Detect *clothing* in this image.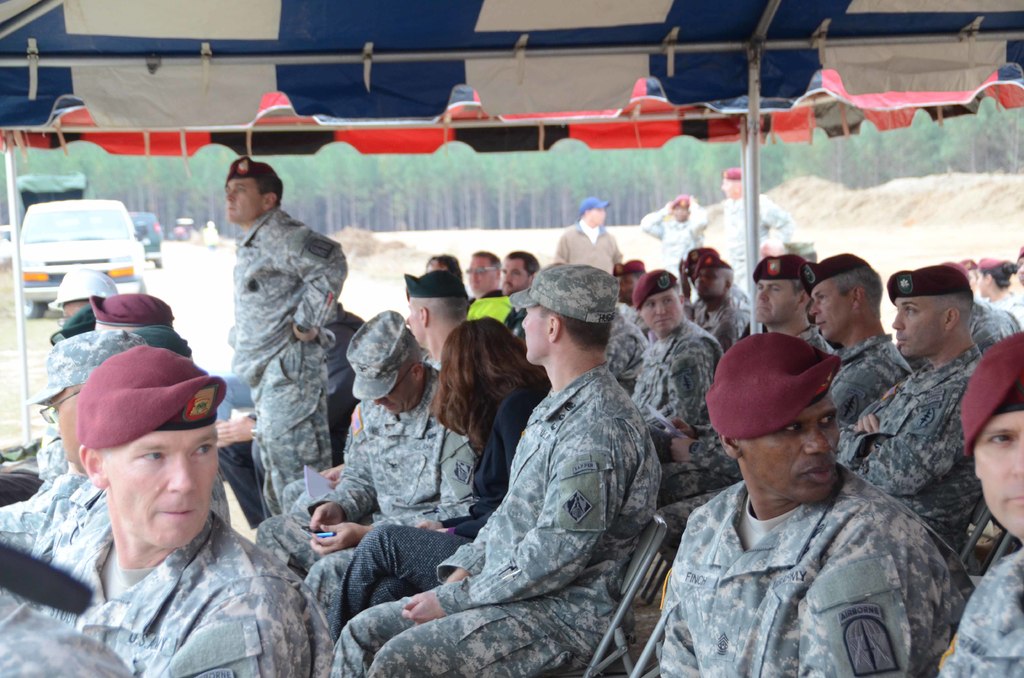
Detection: {"left": 933, "top": 546, "right": 1023, "bottom": 677}.
